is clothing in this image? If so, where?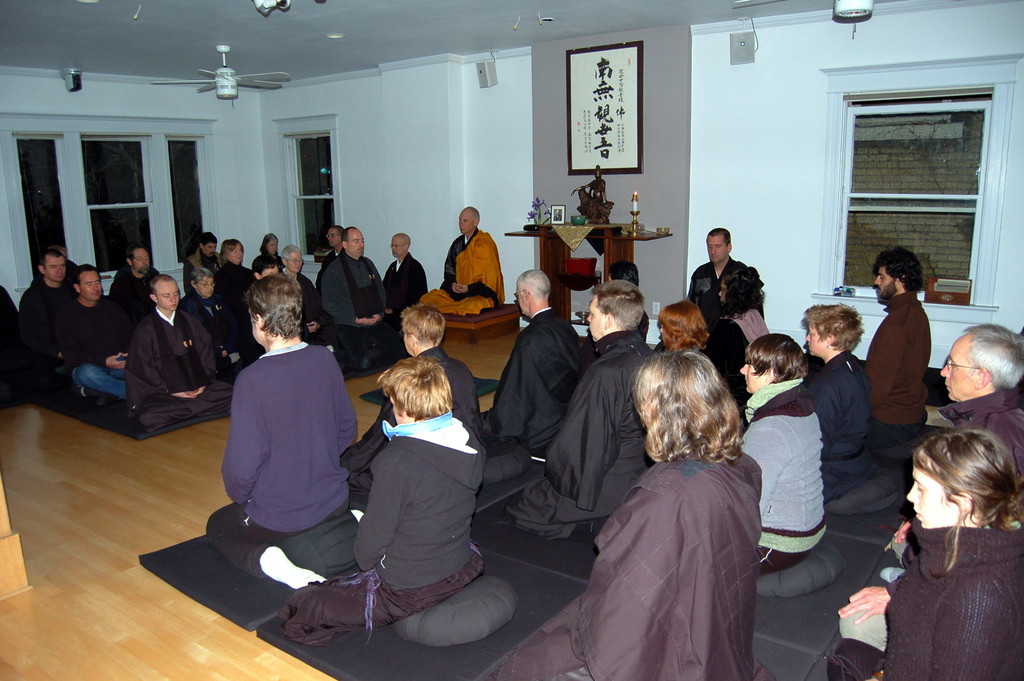
Yes, at 236/286/262/355.
